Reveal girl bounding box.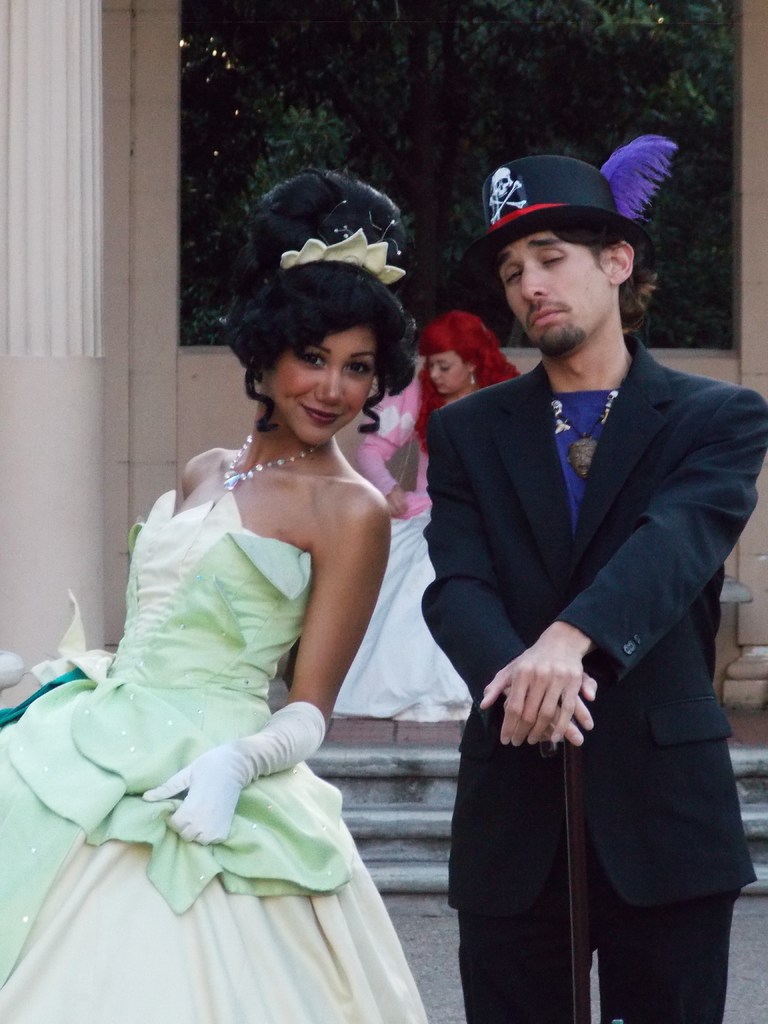
Revealed: bbox=(333, 314, 521, 726).
